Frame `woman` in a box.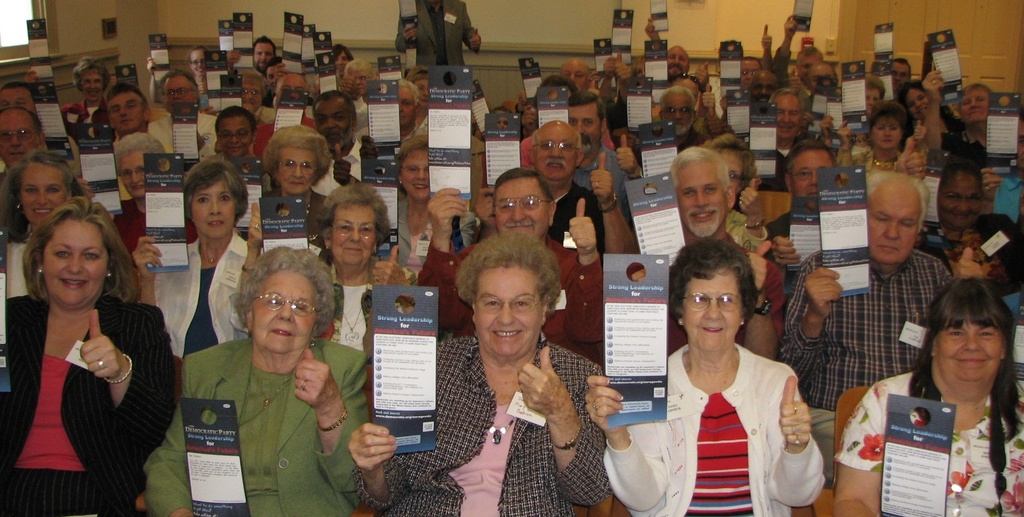
(x1=142, y1=247, x2=370, y2=516).
